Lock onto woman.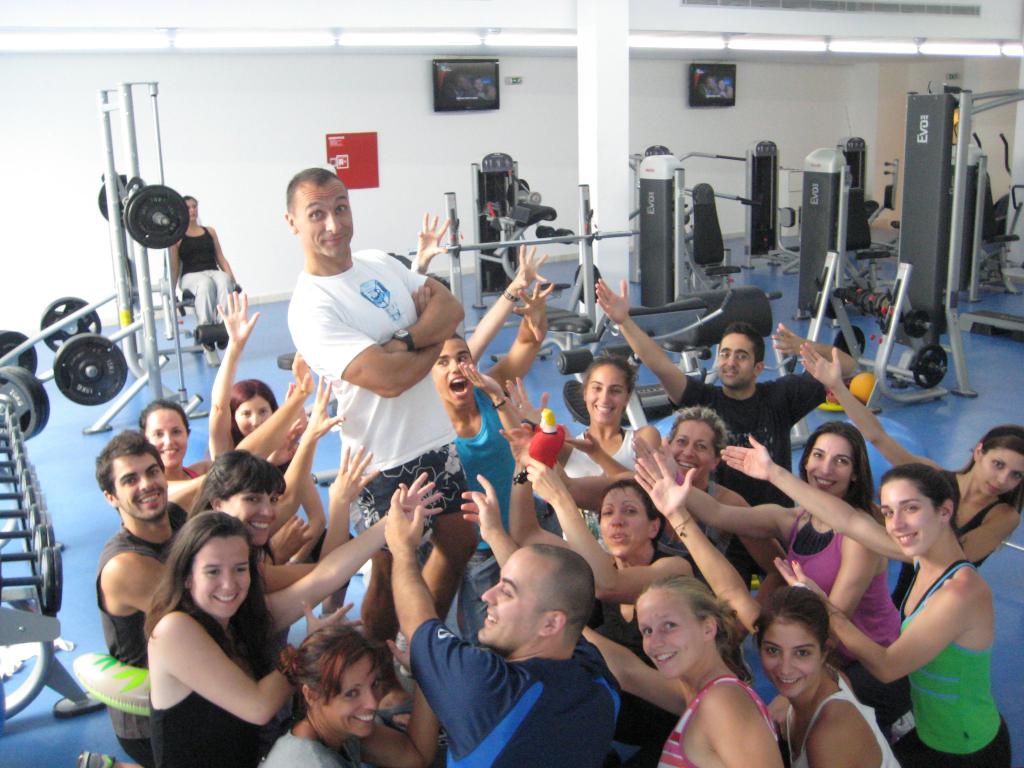
Locked: crop(257, 624, 445, 767).
